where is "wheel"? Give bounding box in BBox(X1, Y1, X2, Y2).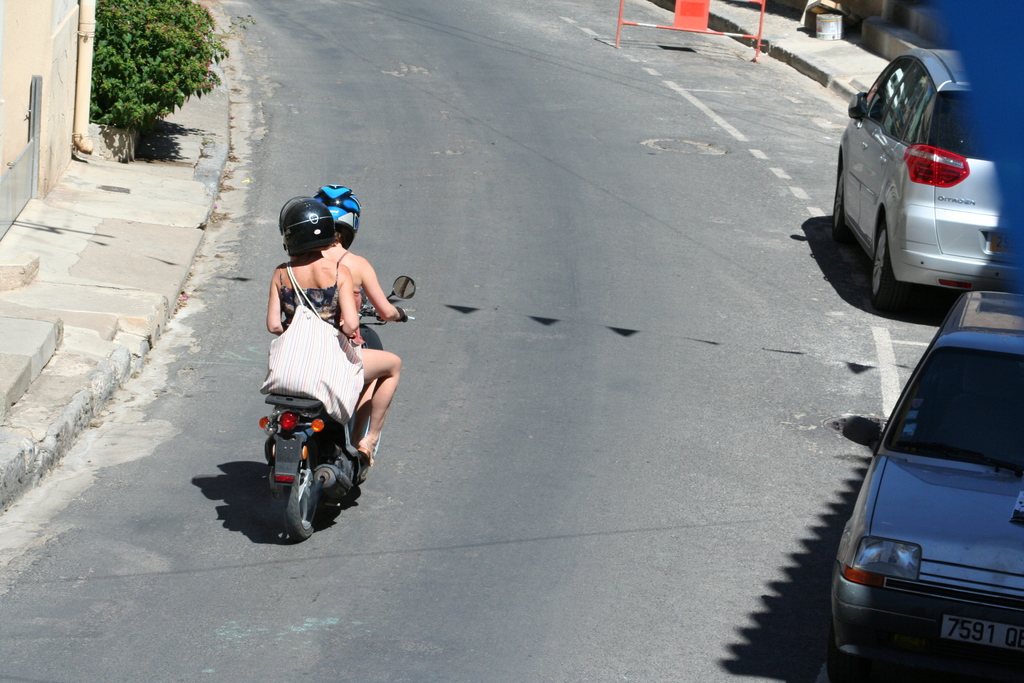
BBox(833, 167, 855, 243).
